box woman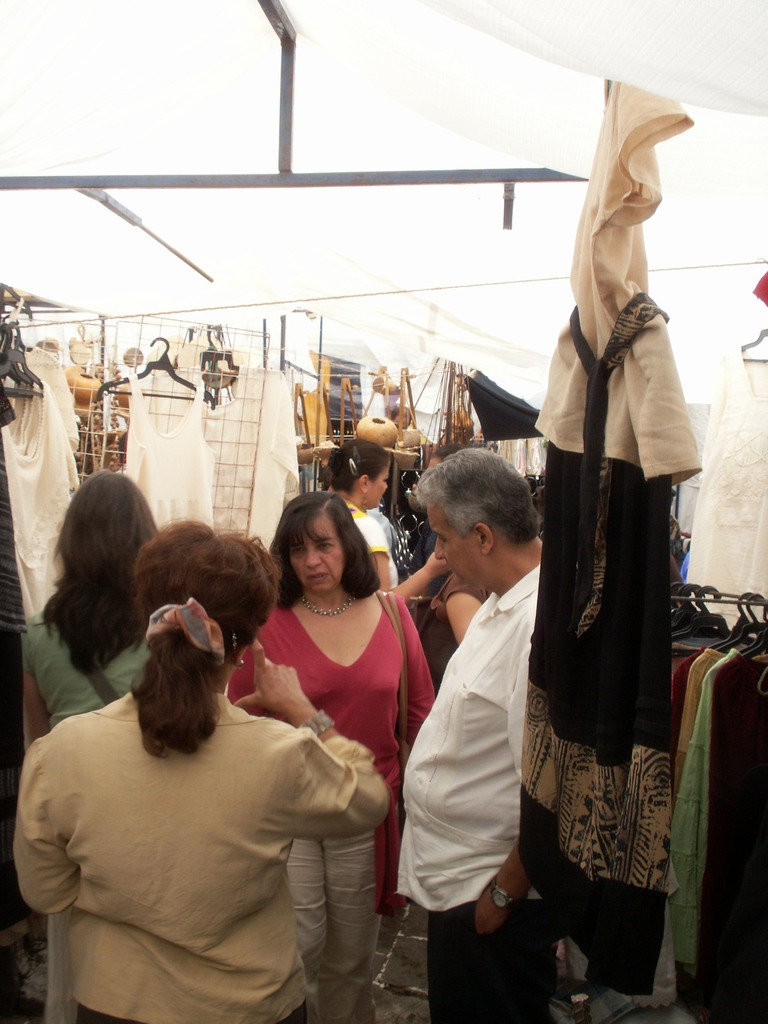
bbox(228, 490, 433, 1023)
